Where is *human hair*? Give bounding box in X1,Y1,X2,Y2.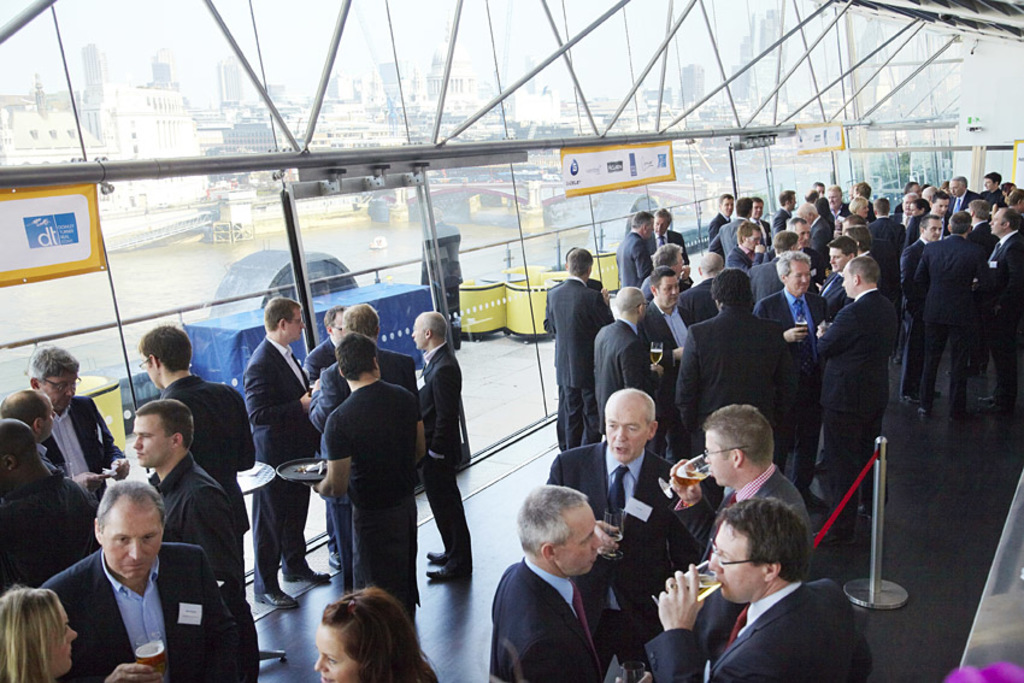
785,214,808,231.
